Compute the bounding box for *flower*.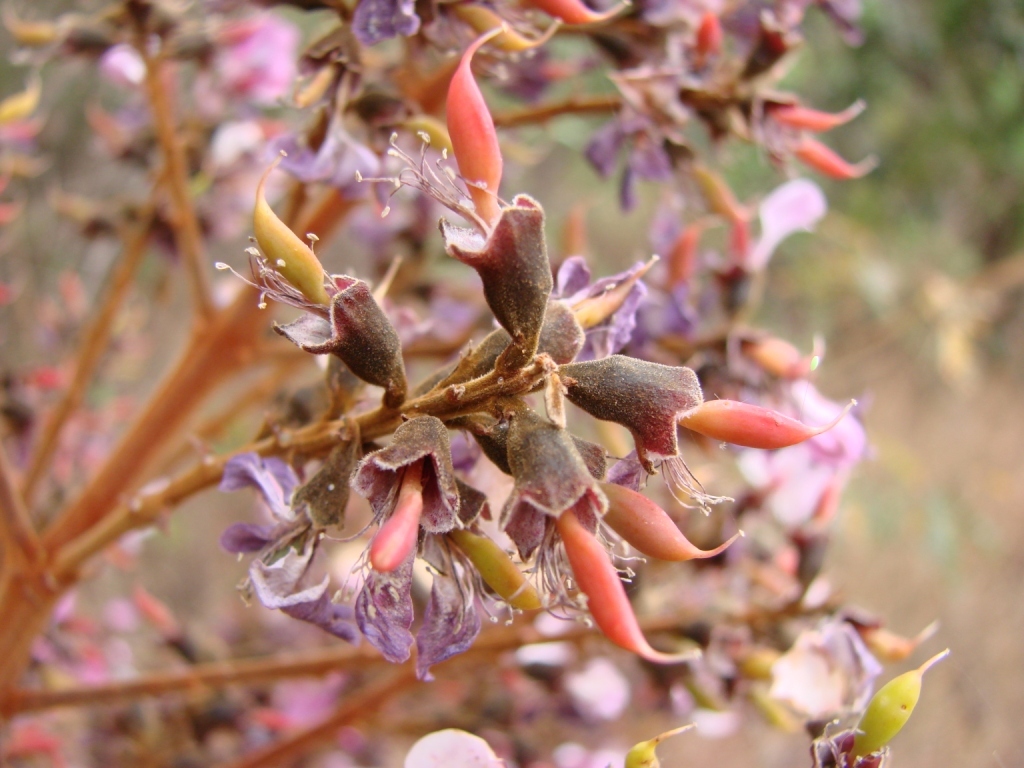
Rect(355, 524, 488, 686).
